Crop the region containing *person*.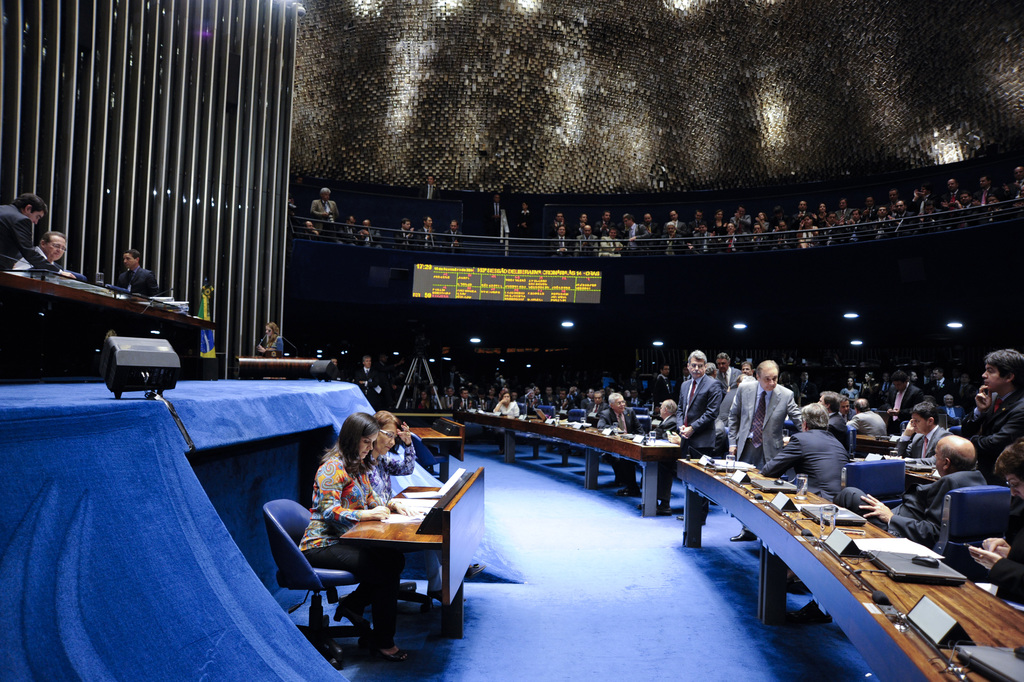
Crop region: [left=911, top=181, right=937, bottom=211].
